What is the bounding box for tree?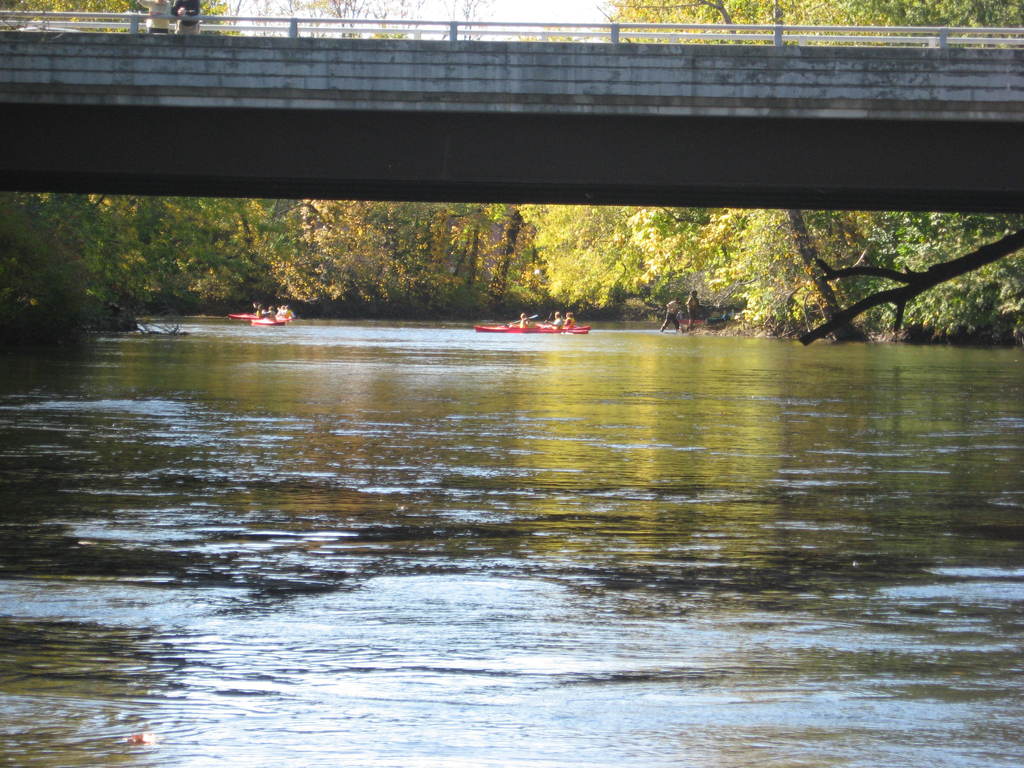
834:0:1023:322.
